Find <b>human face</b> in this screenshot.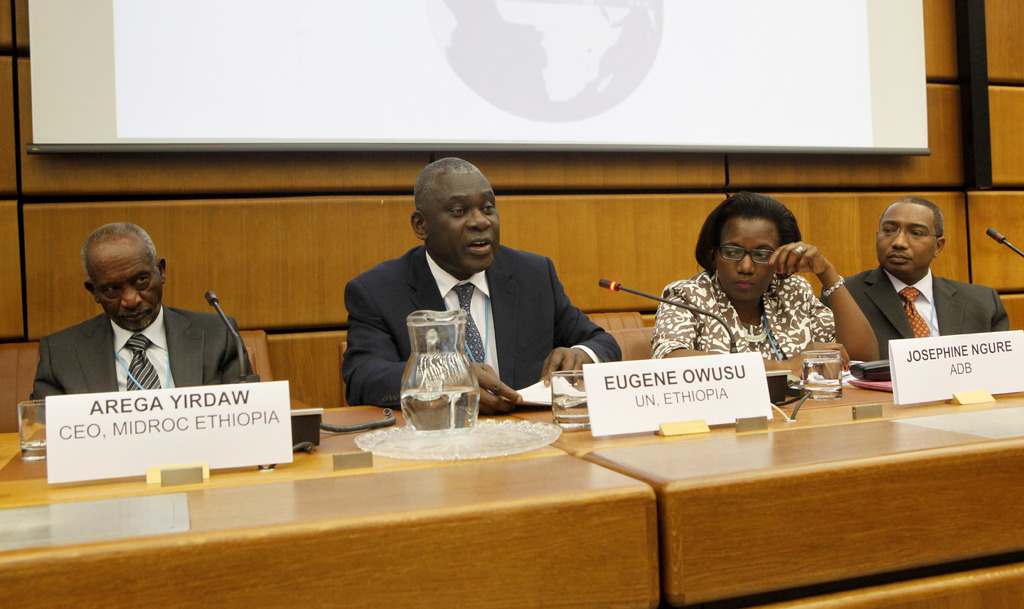
The bounding box for <b>human face</b> is [x1=711, y1=220, x2=779, y2=298].
